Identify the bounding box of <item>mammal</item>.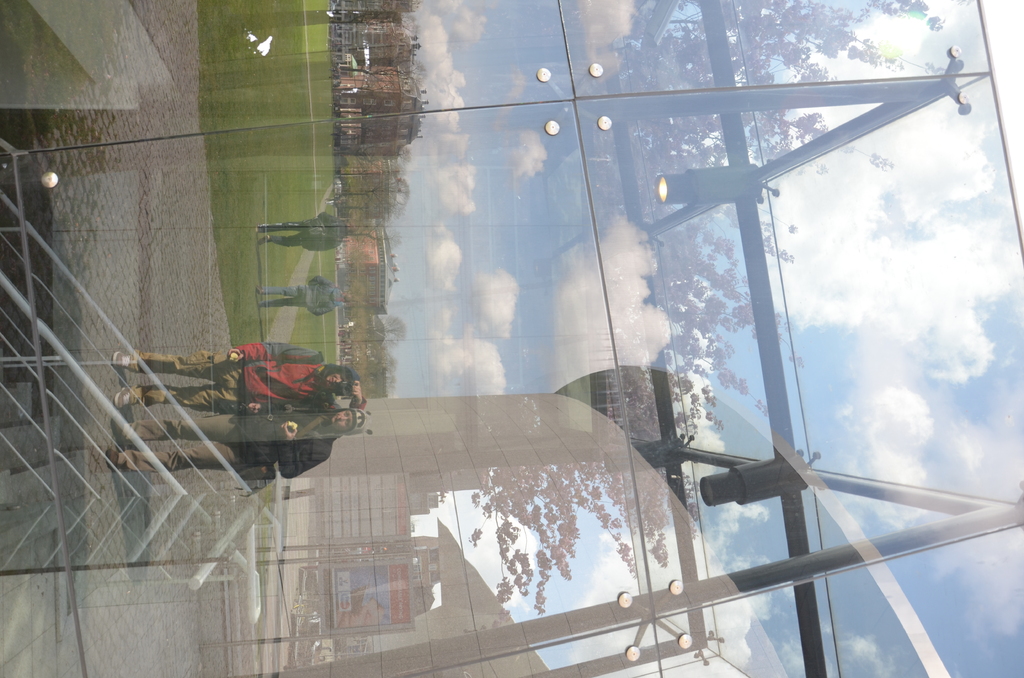
region(109, 339, 363, 411).
